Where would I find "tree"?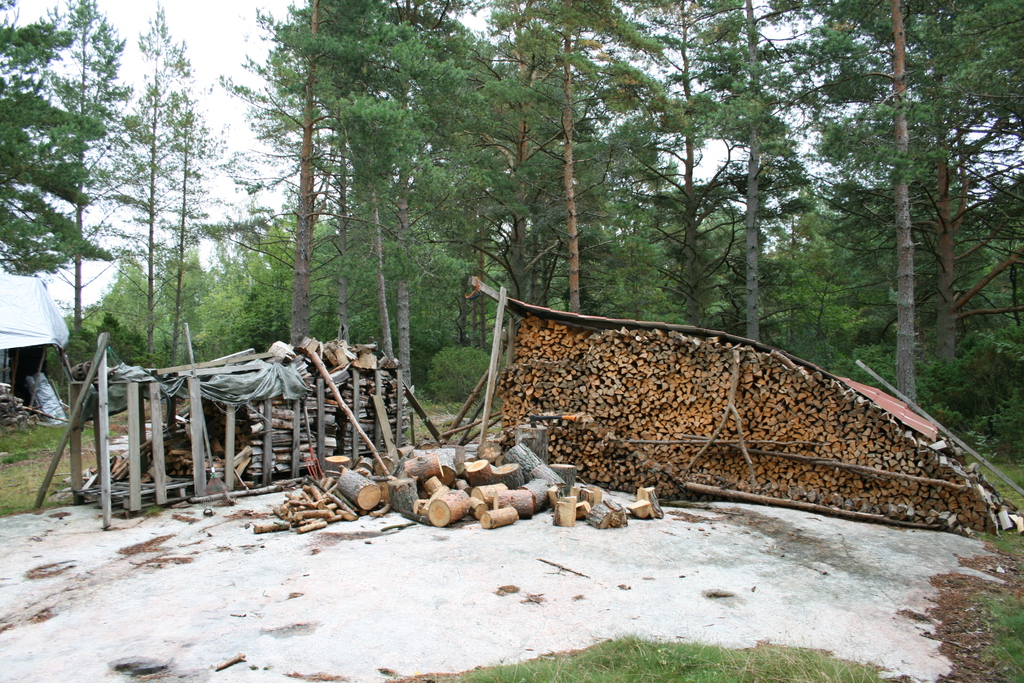
At 893,0,1023,377.
